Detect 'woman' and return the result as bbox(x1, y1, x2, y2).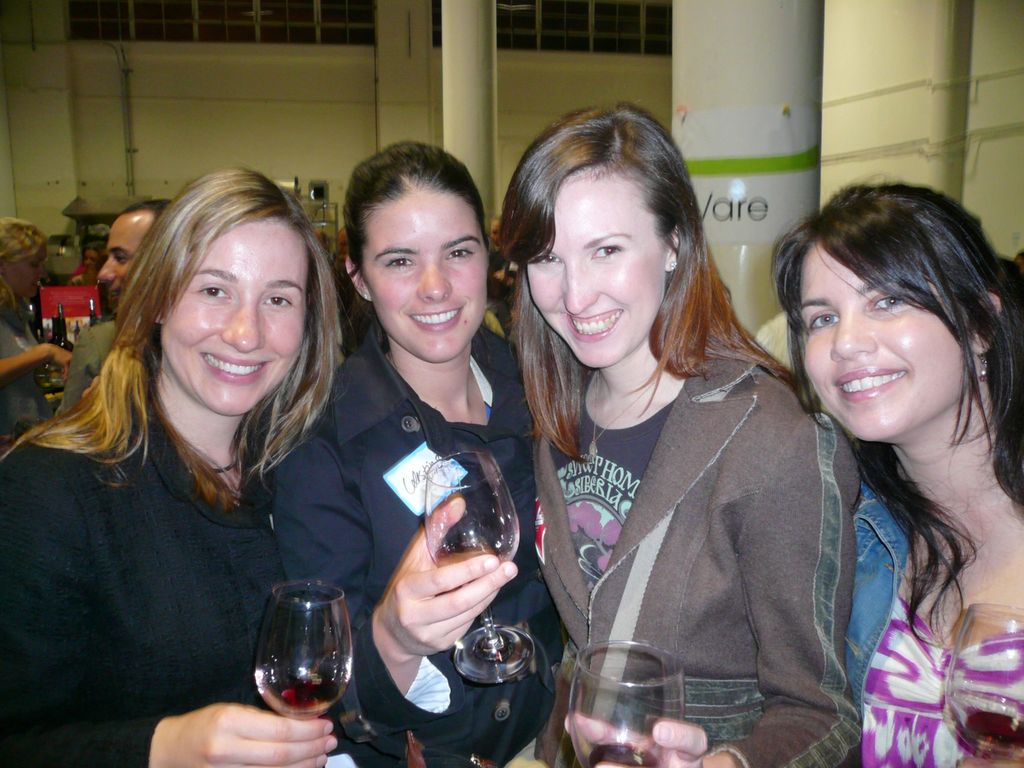
bbox(0, 218, 74, 465).
